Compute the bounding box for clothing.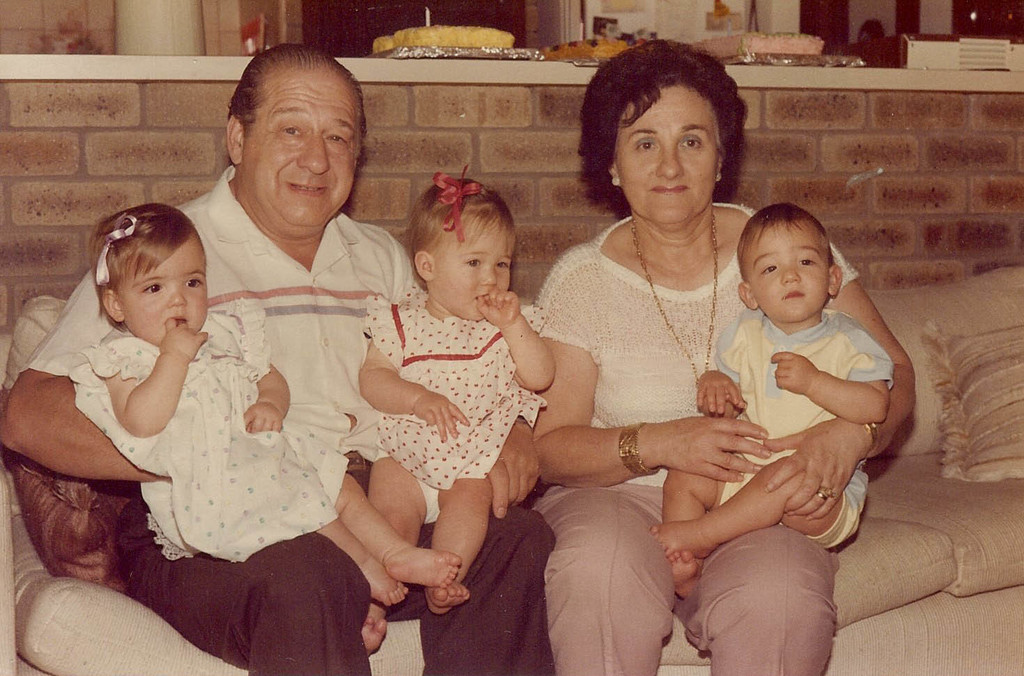
(left=24, top=166, right=556, bottom=675).
